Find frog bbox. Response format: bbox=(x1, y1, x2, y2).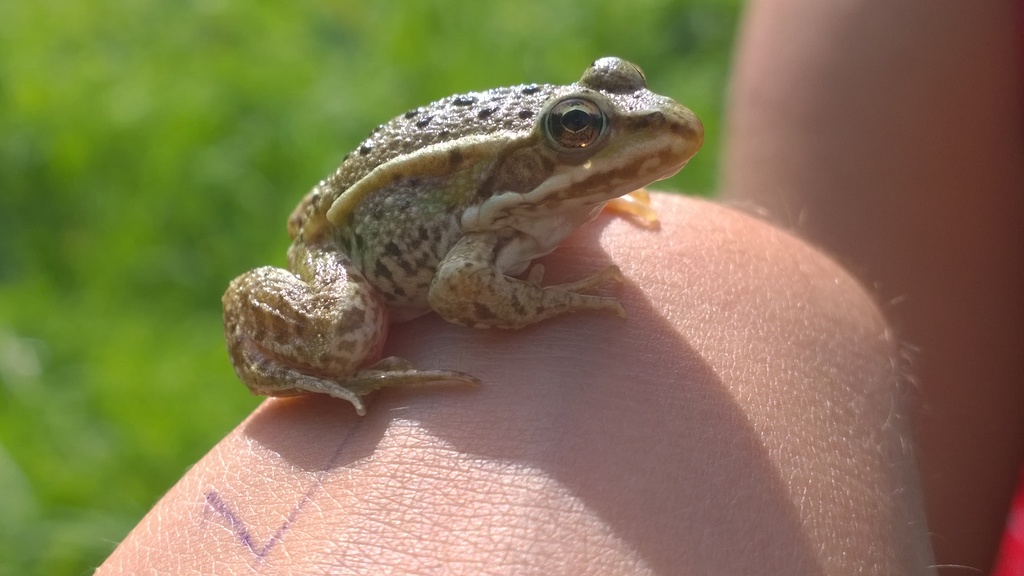
bbox=(218, 55, 707, 420).
